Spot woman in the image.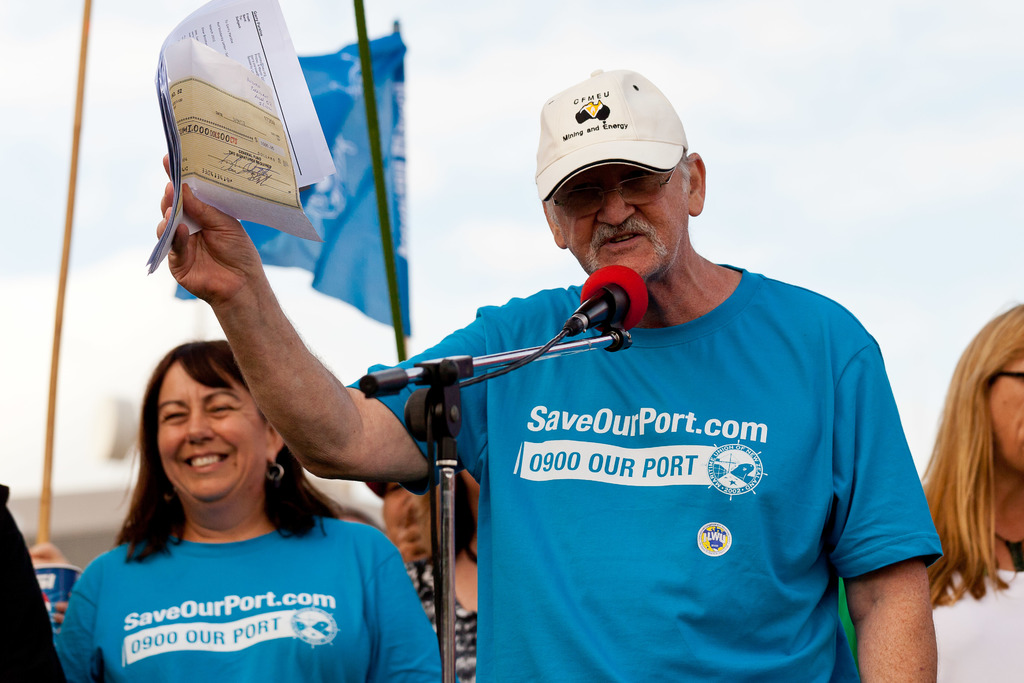
woman found at x1=57 y1=333 x2=451 y2=682.
